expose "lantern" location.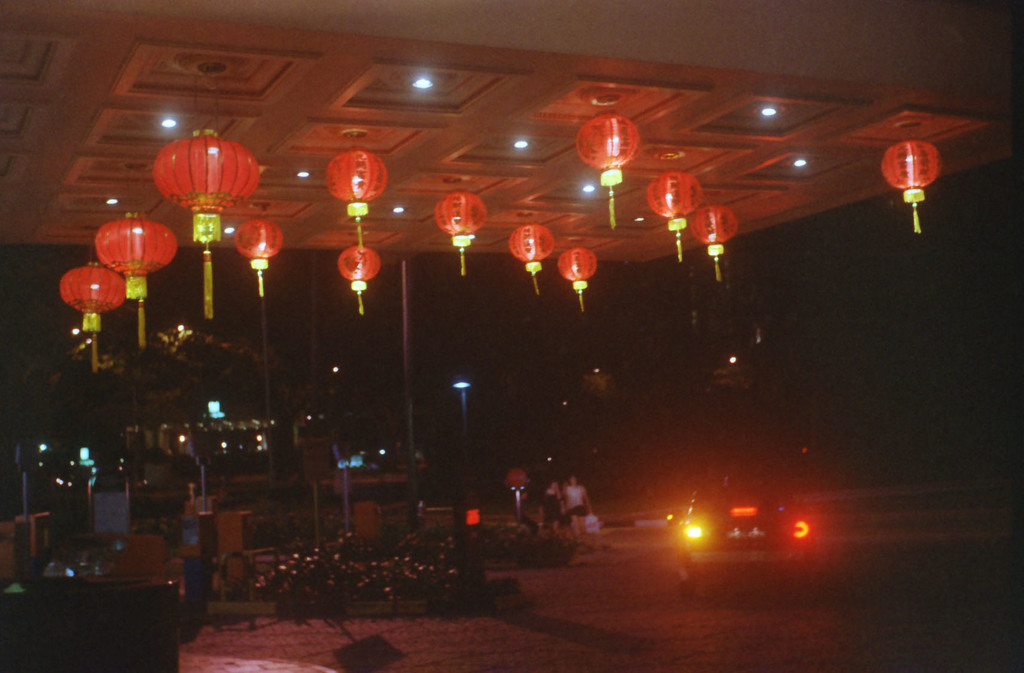
Exposed at (436, 183, 488, 269).
